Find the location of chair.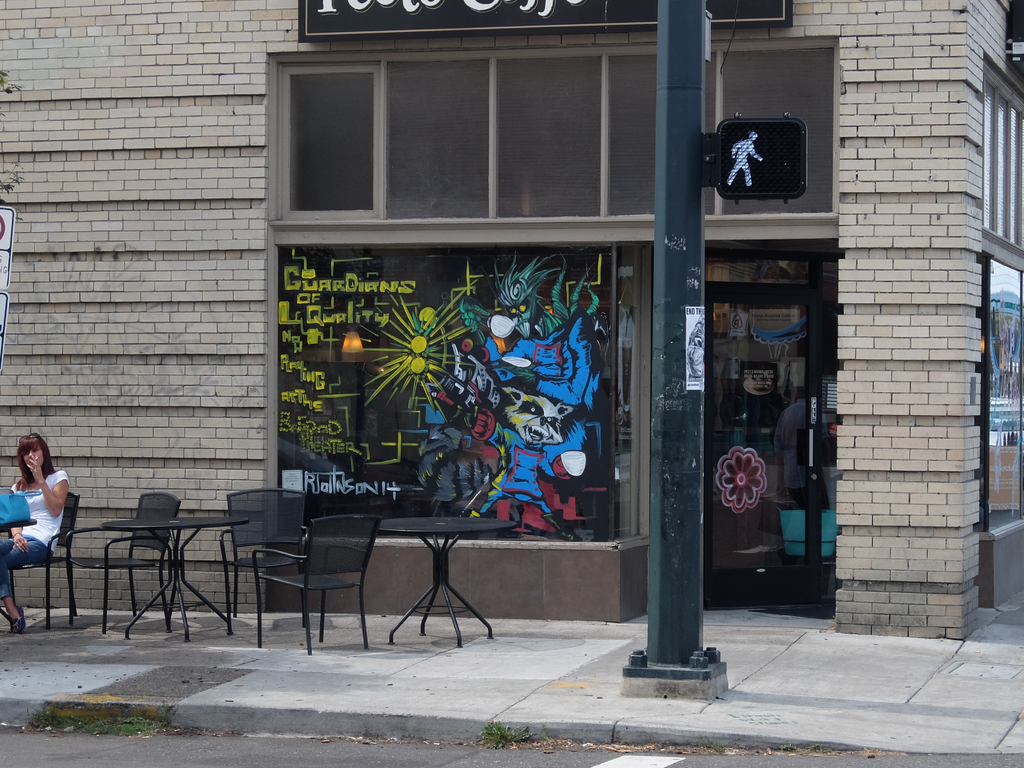
Location: 235/484/307/628.
